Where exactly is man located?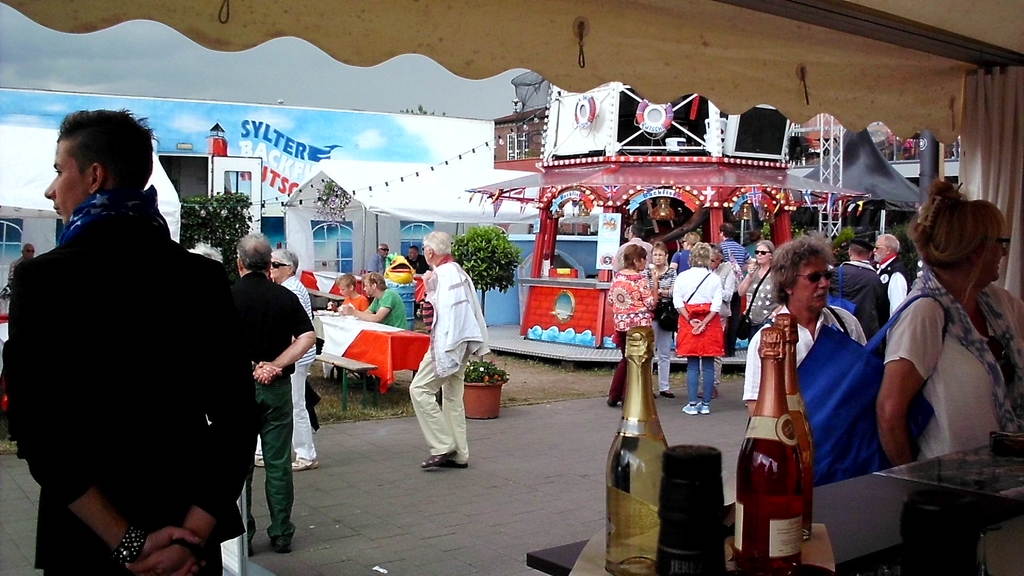
Its bounding box is [x1=411, y1=232, x2=481, y2=475].
